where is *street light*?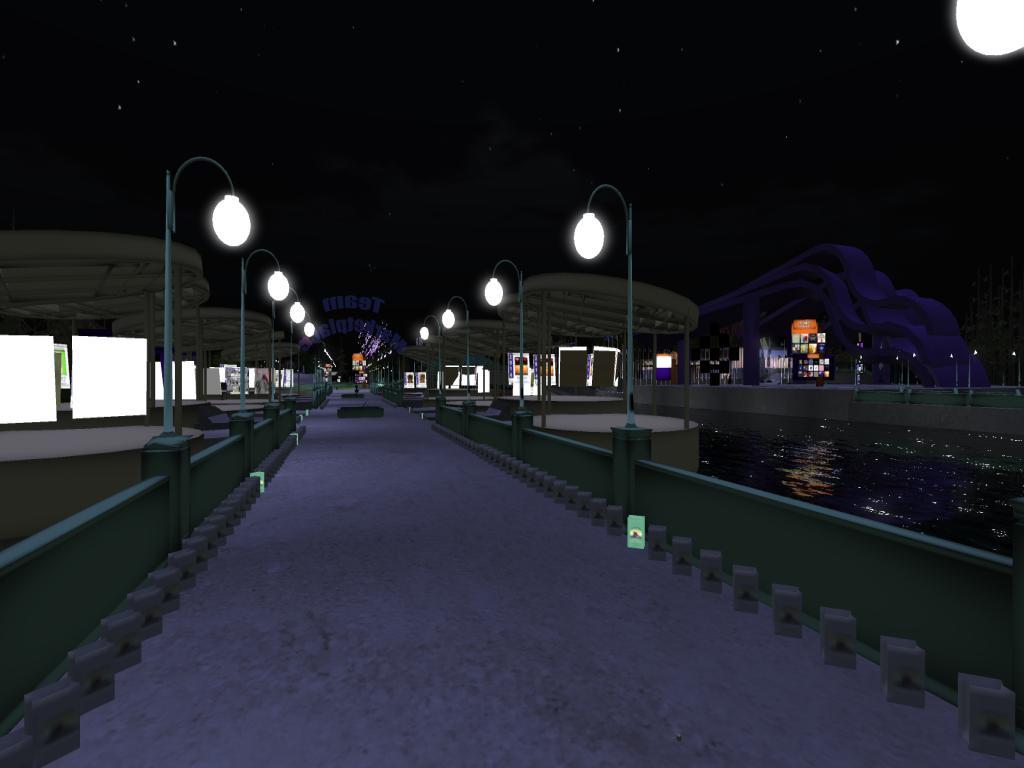
x1=440, y1=295, x2=475, y2=400.
